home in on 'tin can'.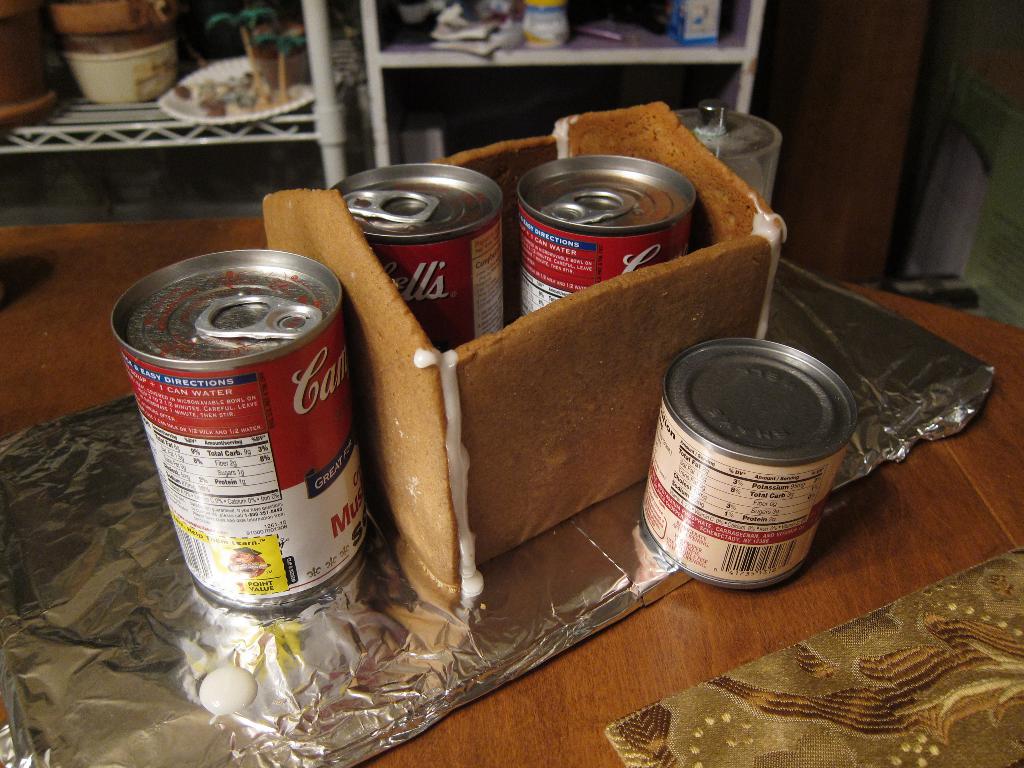
Homed in at box(114, 249, 372, 637).
